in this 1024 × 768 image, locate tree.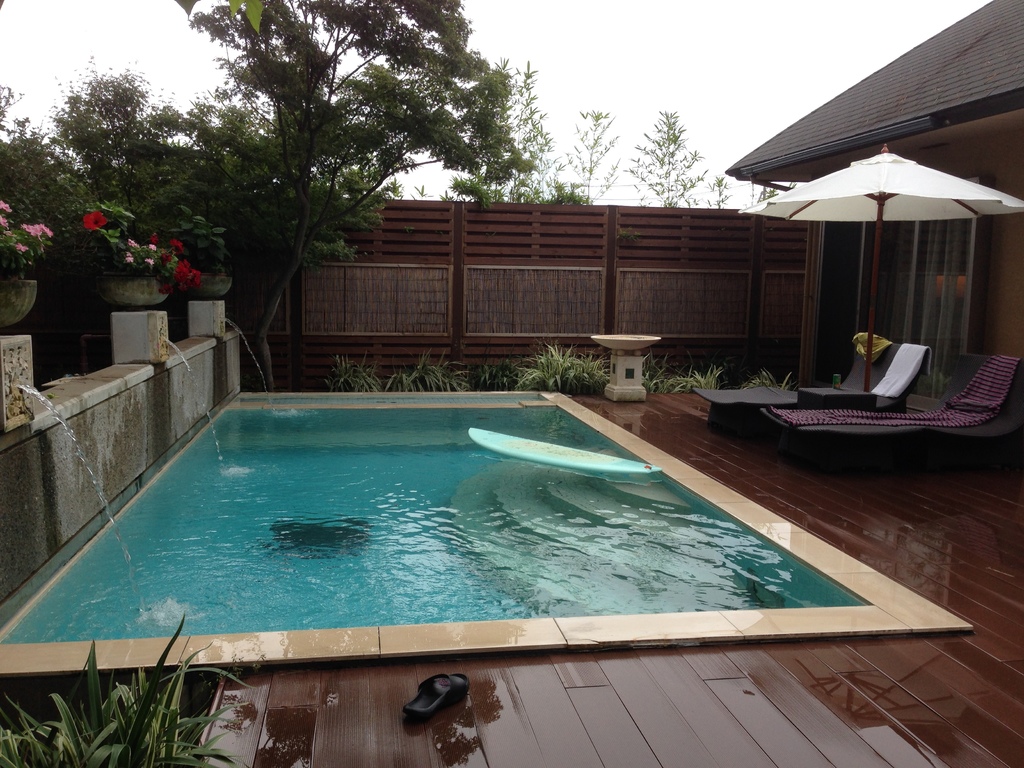
Bounding box: 195, 0, 531, 396.
